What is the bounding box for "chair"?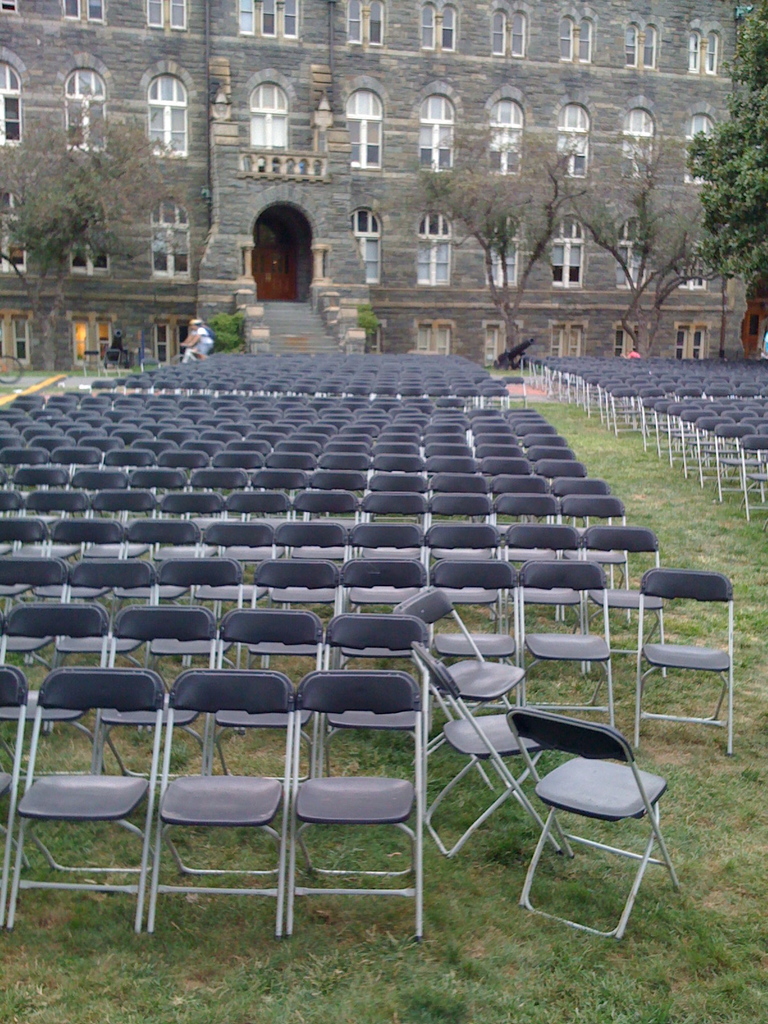
[x1=504, y1=518, x2=588, y2=707].
